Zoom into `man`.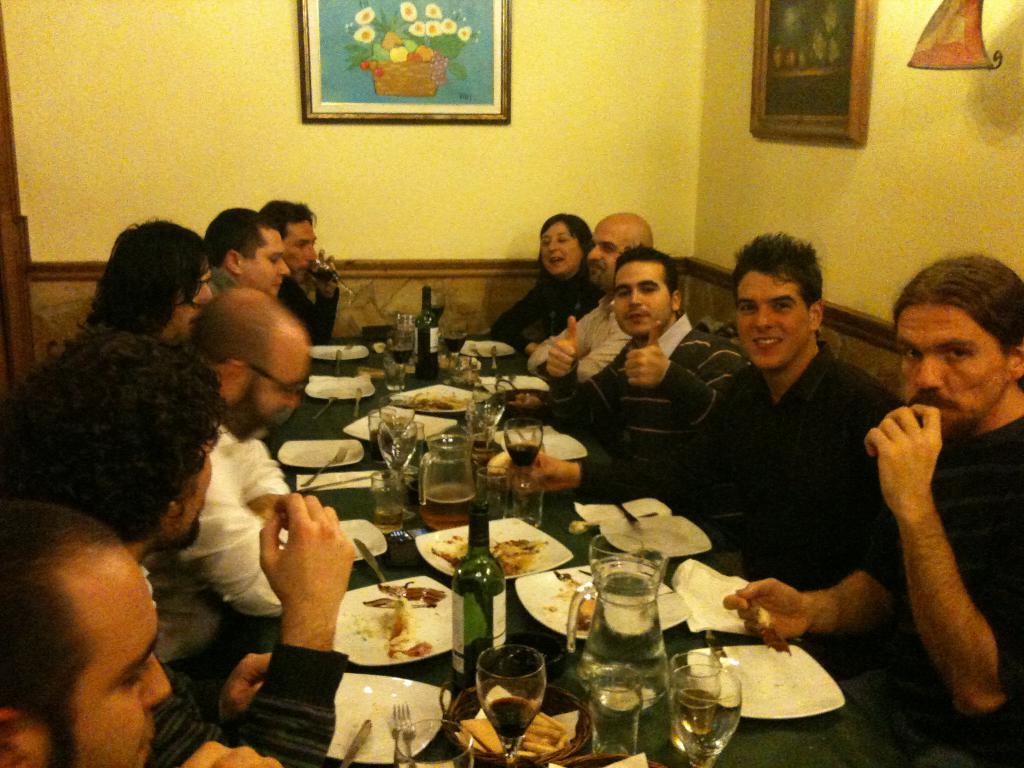
Zoom target: detection(540, 240, 748, 484).
